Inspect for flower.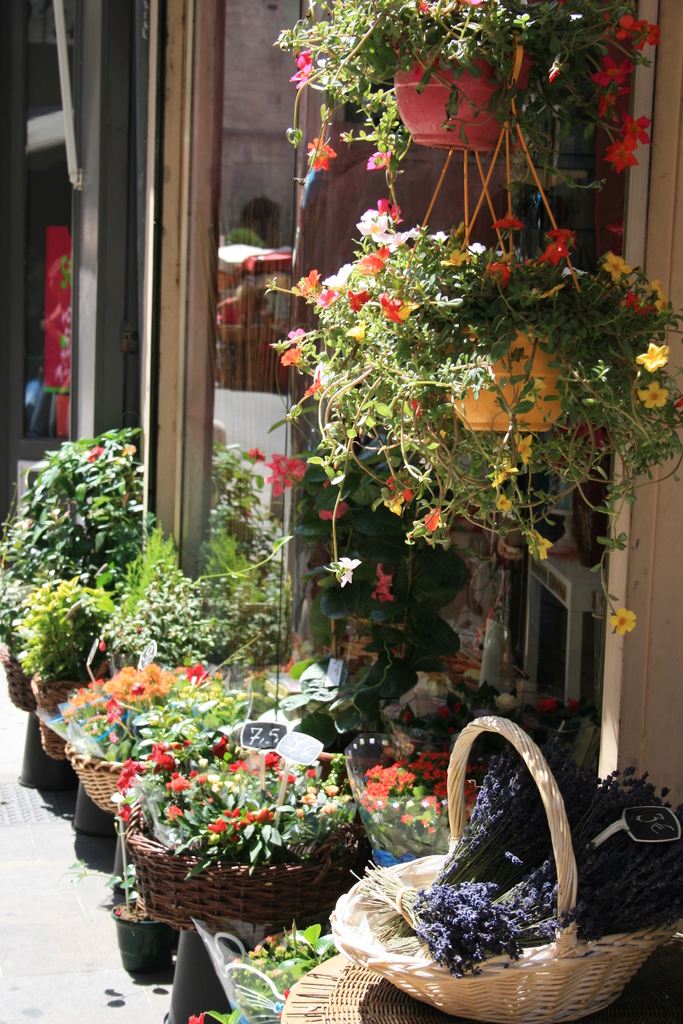
Inspection: {"x1": 324, "y1": 554, "x2": 358, "y2": 588}.
